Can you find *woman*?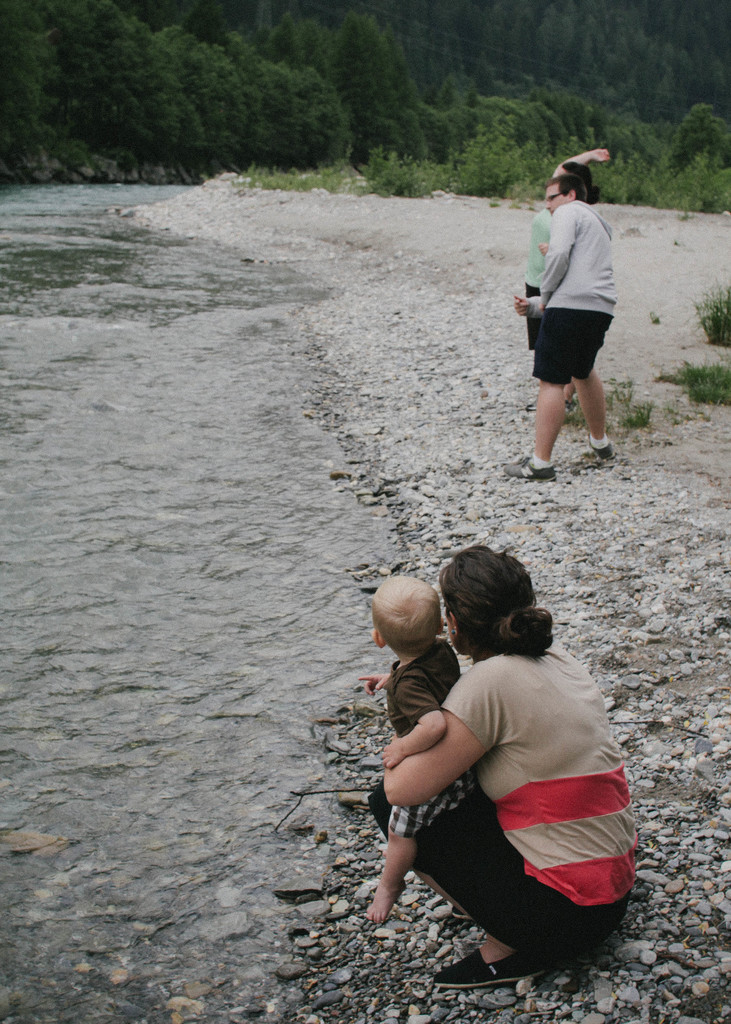
Yes, bounding box: Rect(344, 537, 605, 997).
